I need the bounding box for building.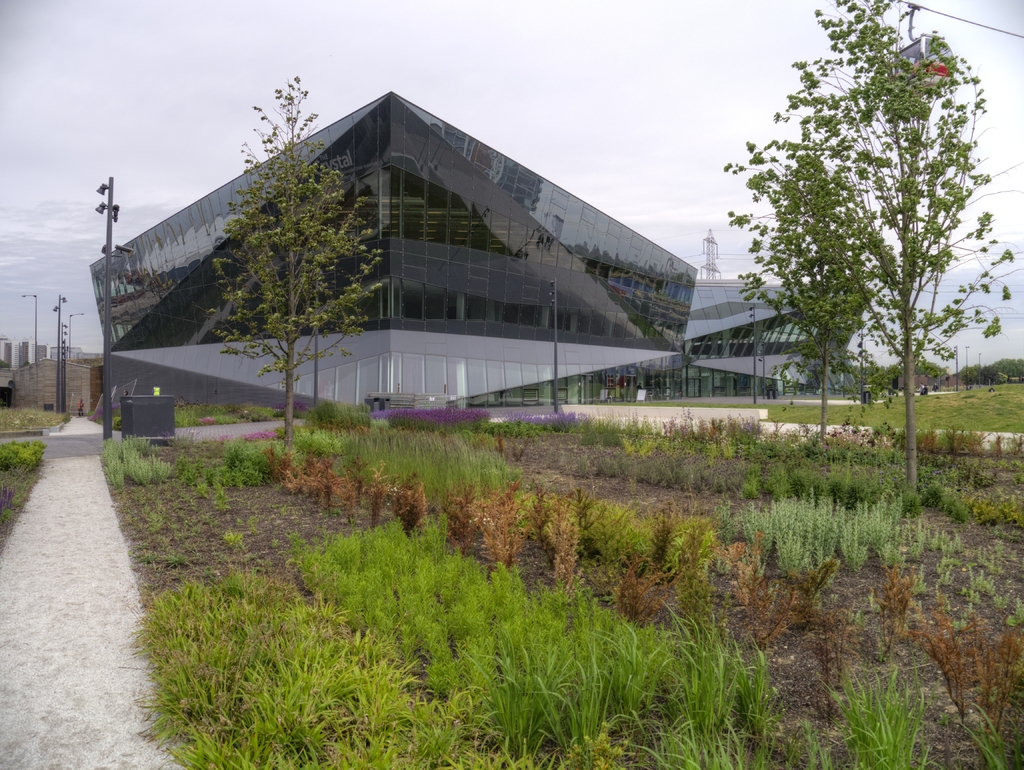
Here it is: x1=85 y1=93 x2=867 y2=405.
